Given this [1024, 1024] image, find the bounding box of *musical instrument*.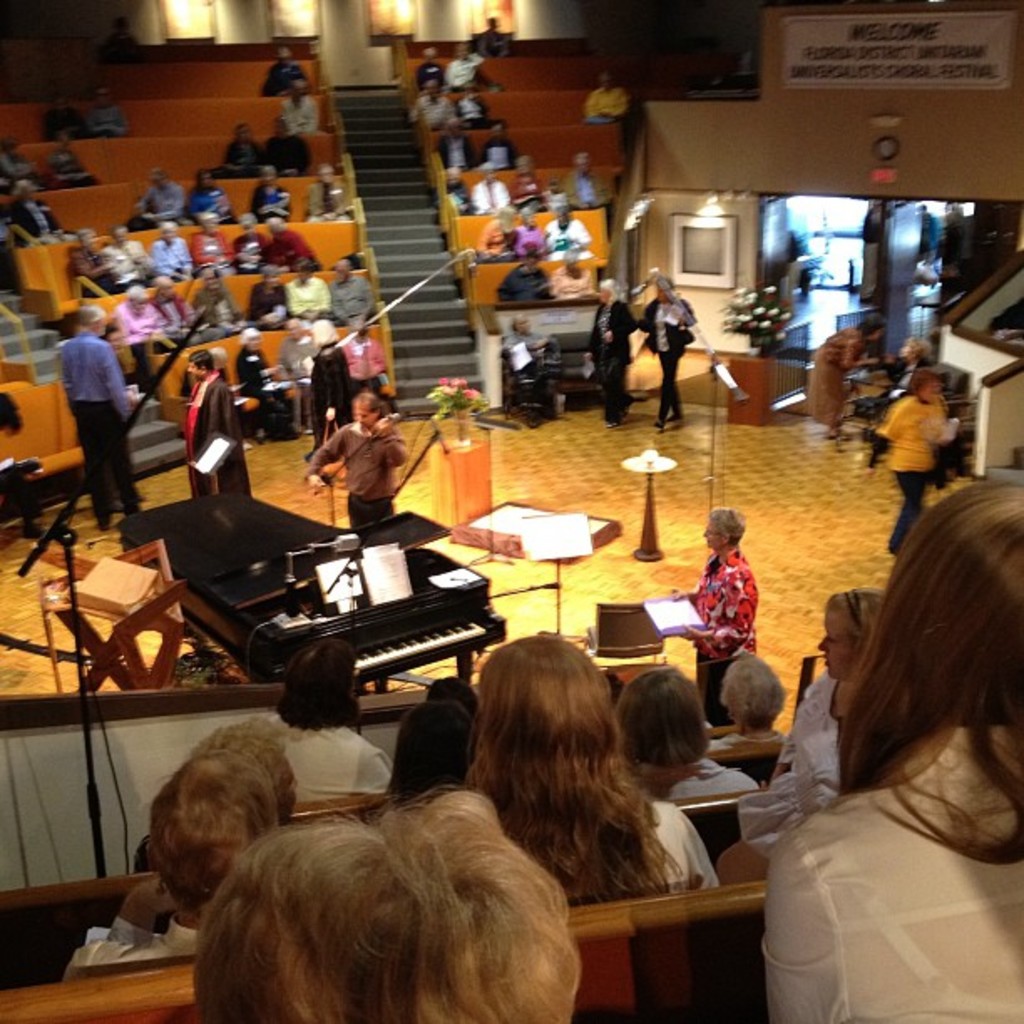
bbox(117, 489, 515, 703).
